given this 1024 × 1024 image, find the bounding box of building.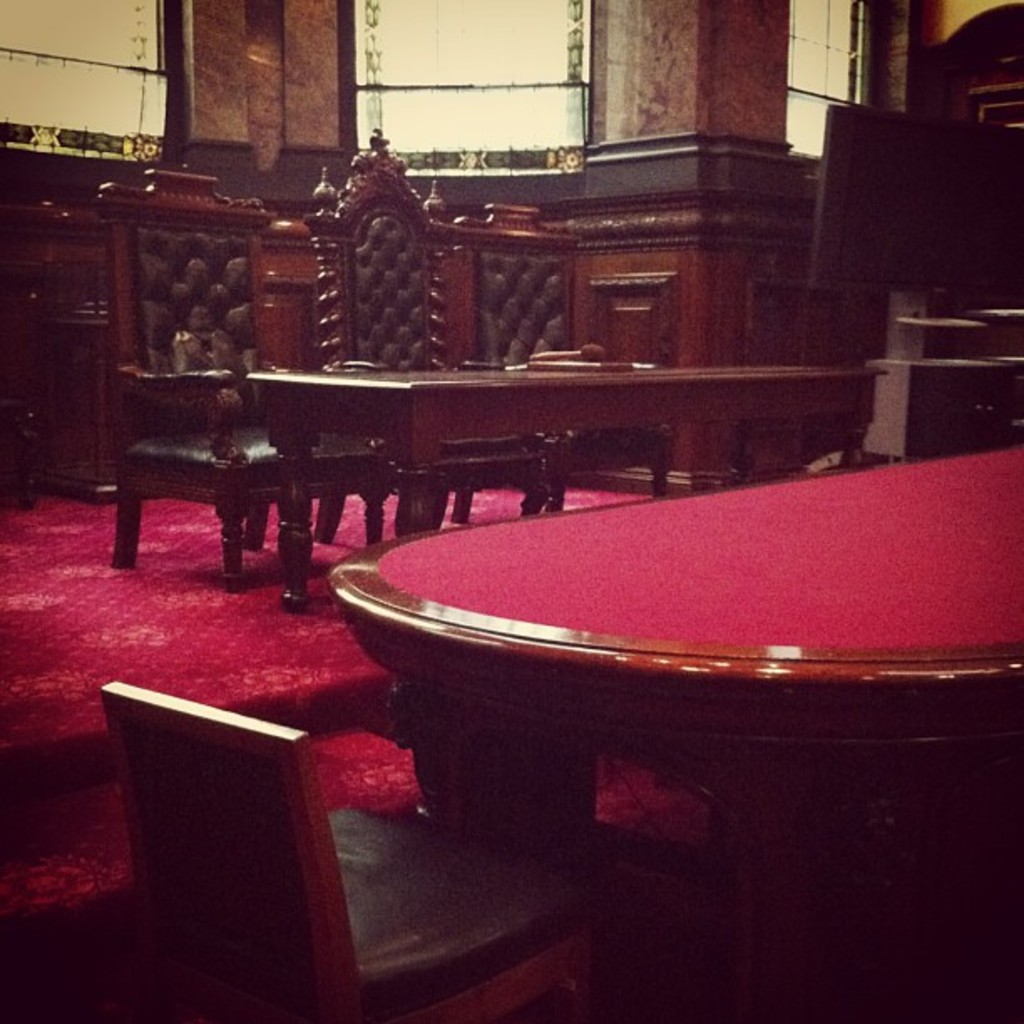
(0,0,1022,1022).
